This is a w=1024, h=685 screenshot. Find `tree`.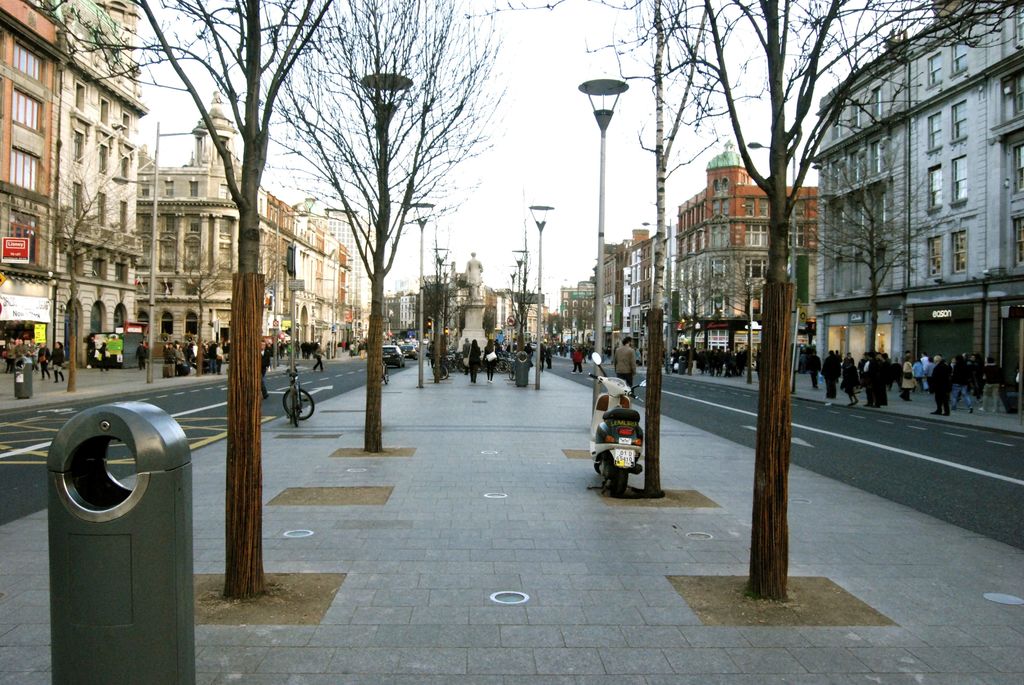
Bounding box: 715, 250, 762, 379.
